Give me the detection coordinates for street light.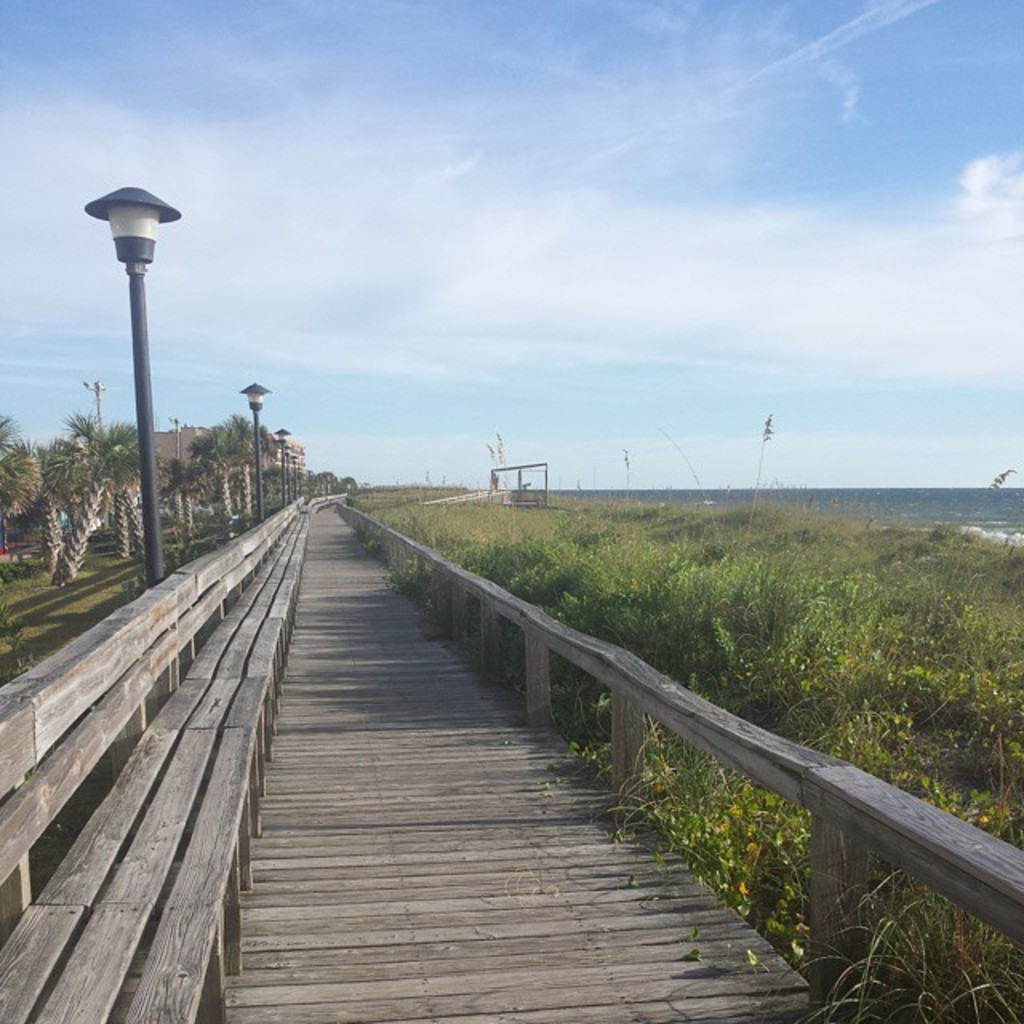
[left=83, top=378, right=109, bottom=427].
